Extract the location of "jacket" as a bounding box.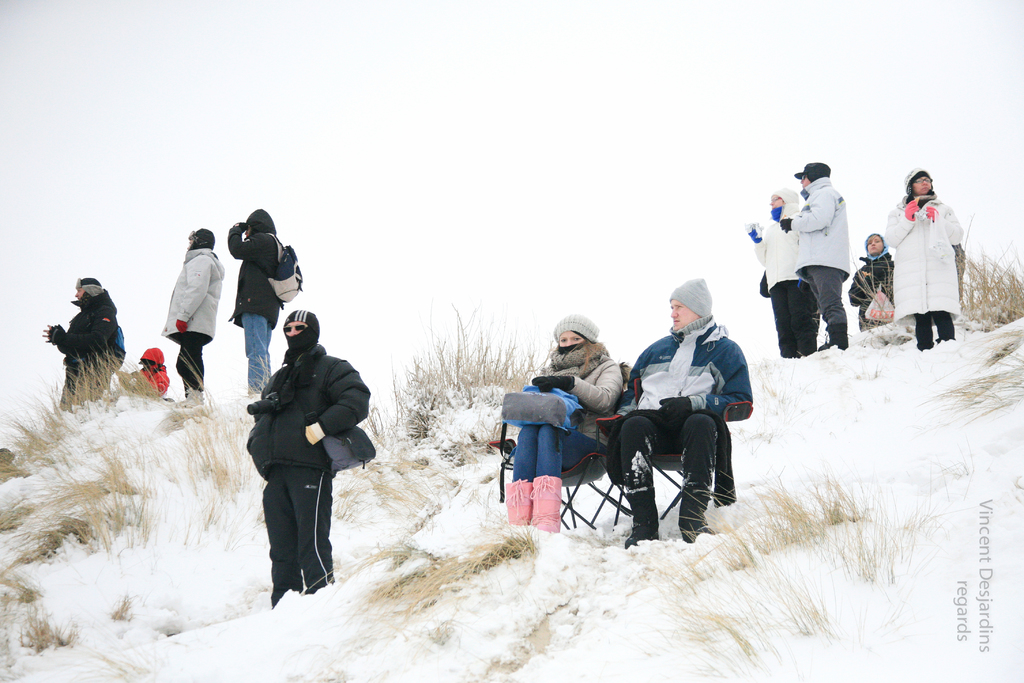
<box>621,313,755,477</box>.
